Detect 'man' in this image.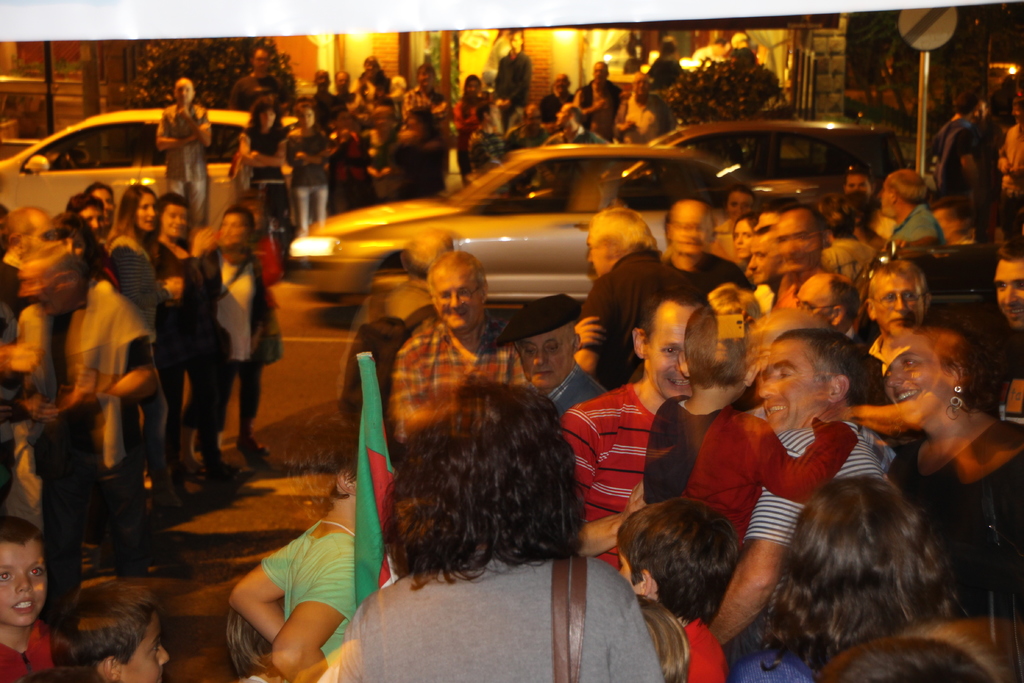
Detection: l=994, t=101, r=1023, b=201.
